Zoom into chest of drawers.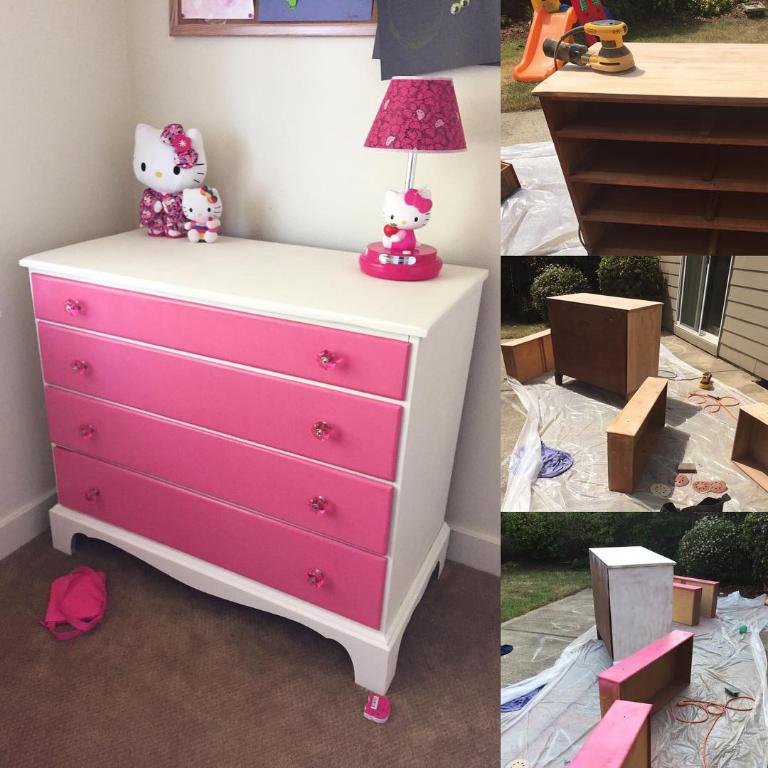
Zoom target: region(499, 327, 551, 385).
